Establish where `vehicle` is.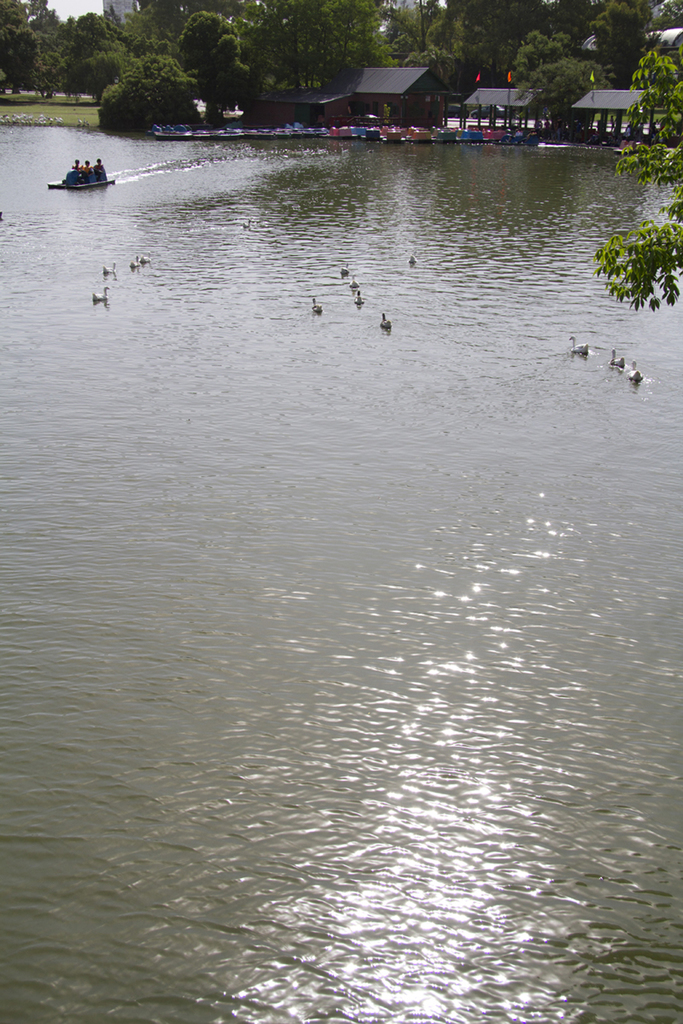
Established at crop(46, 167, 114, 188).
